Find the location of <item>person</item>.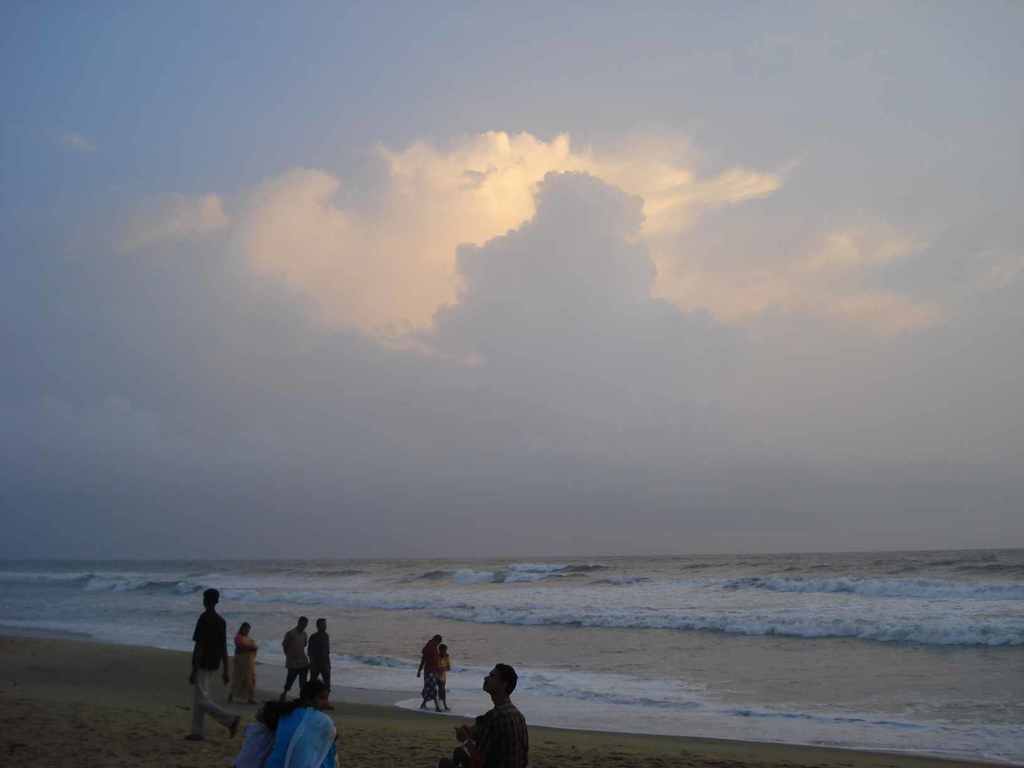
Location: 447,657,526,767.
